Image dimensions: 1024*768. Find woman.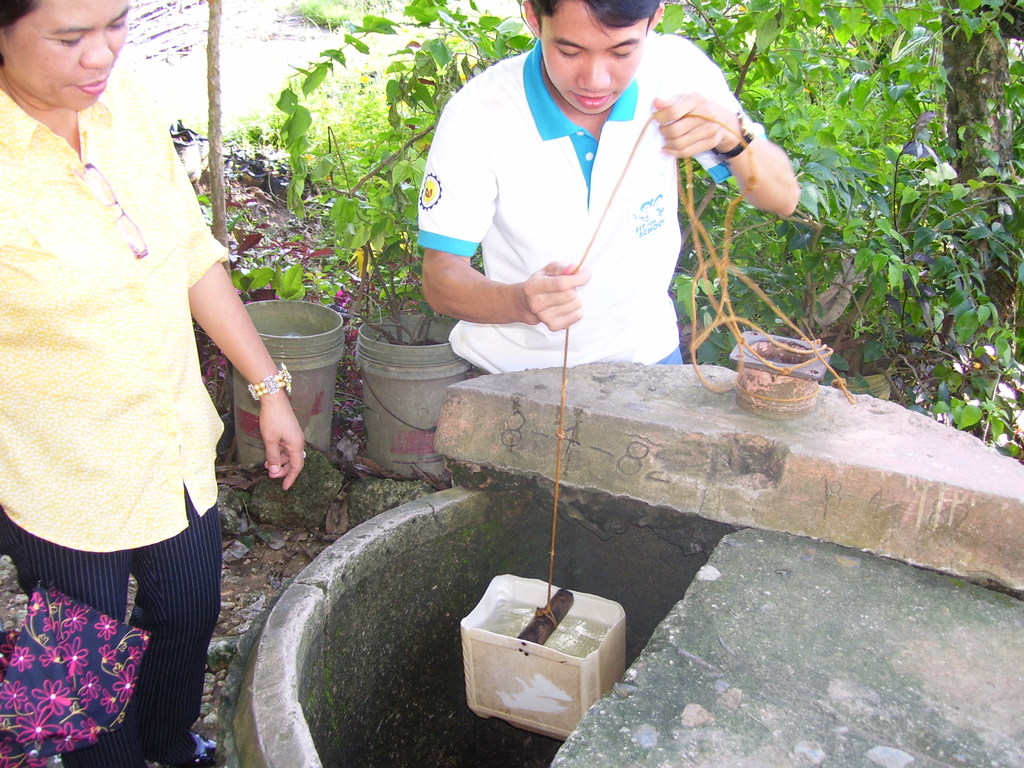
locate(0, 0, 291, 670).
